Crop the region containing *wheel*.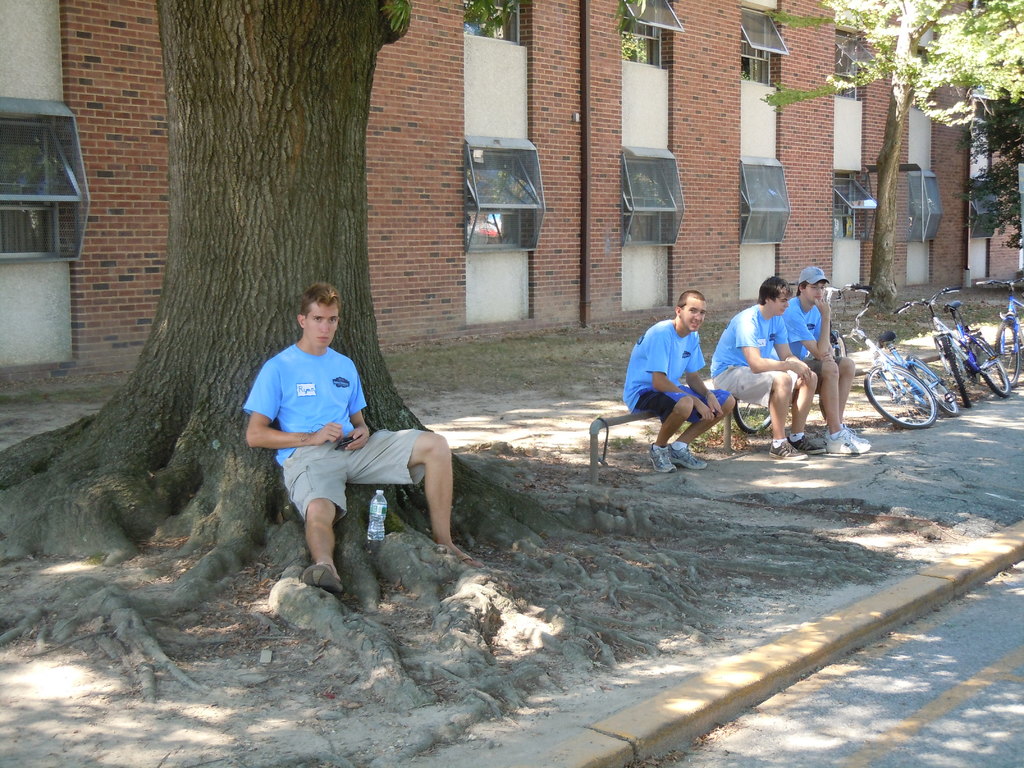
Crop region: [left=731, top=400, right=772, bottom=430].
